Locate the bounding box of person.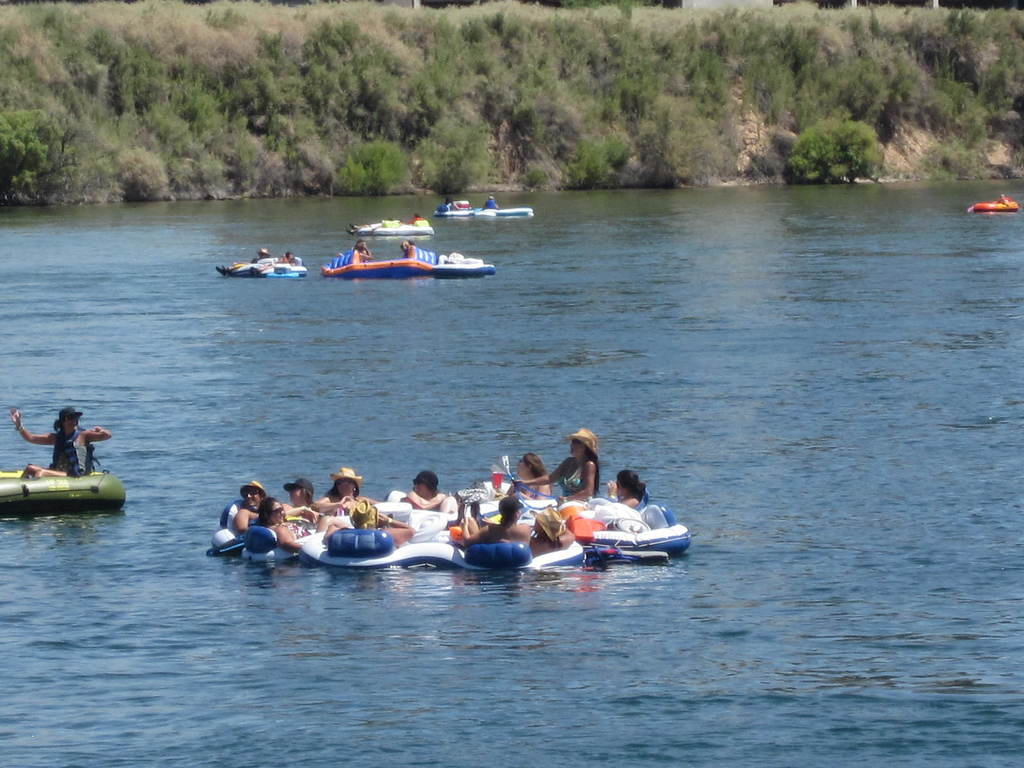
Bounding box: pyautogui.locateOnScreen(508, 430, 605, 507).
